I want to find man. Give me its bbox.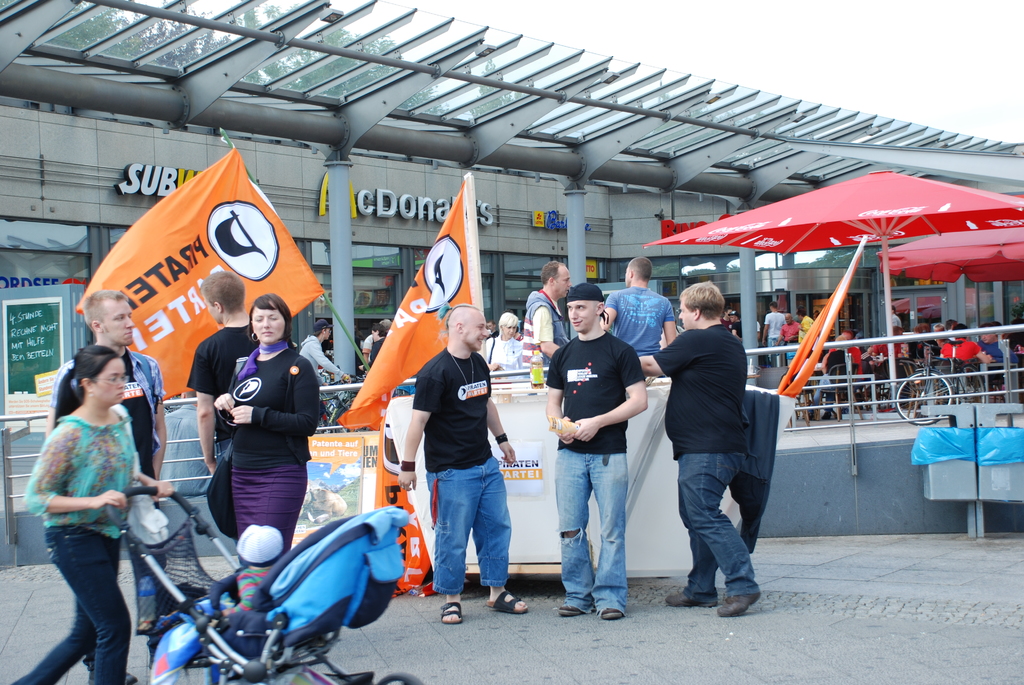
box(394, 303, 527, 624).
